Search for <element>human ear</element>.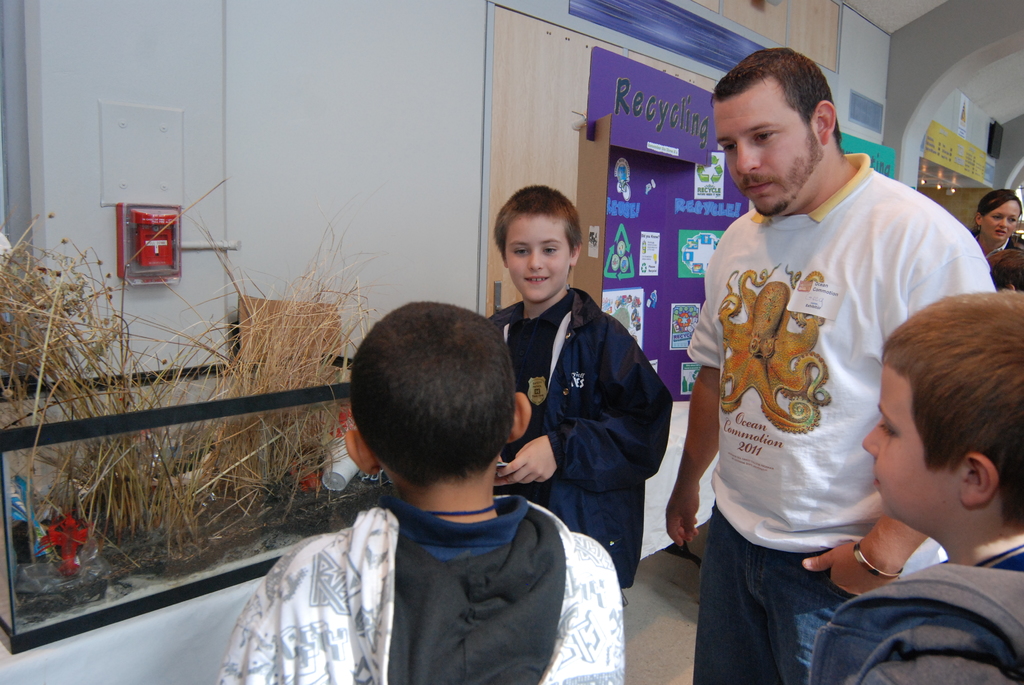
Found at {"left": 960, "top": 450, "right": 1001, "bottom": 510}.
